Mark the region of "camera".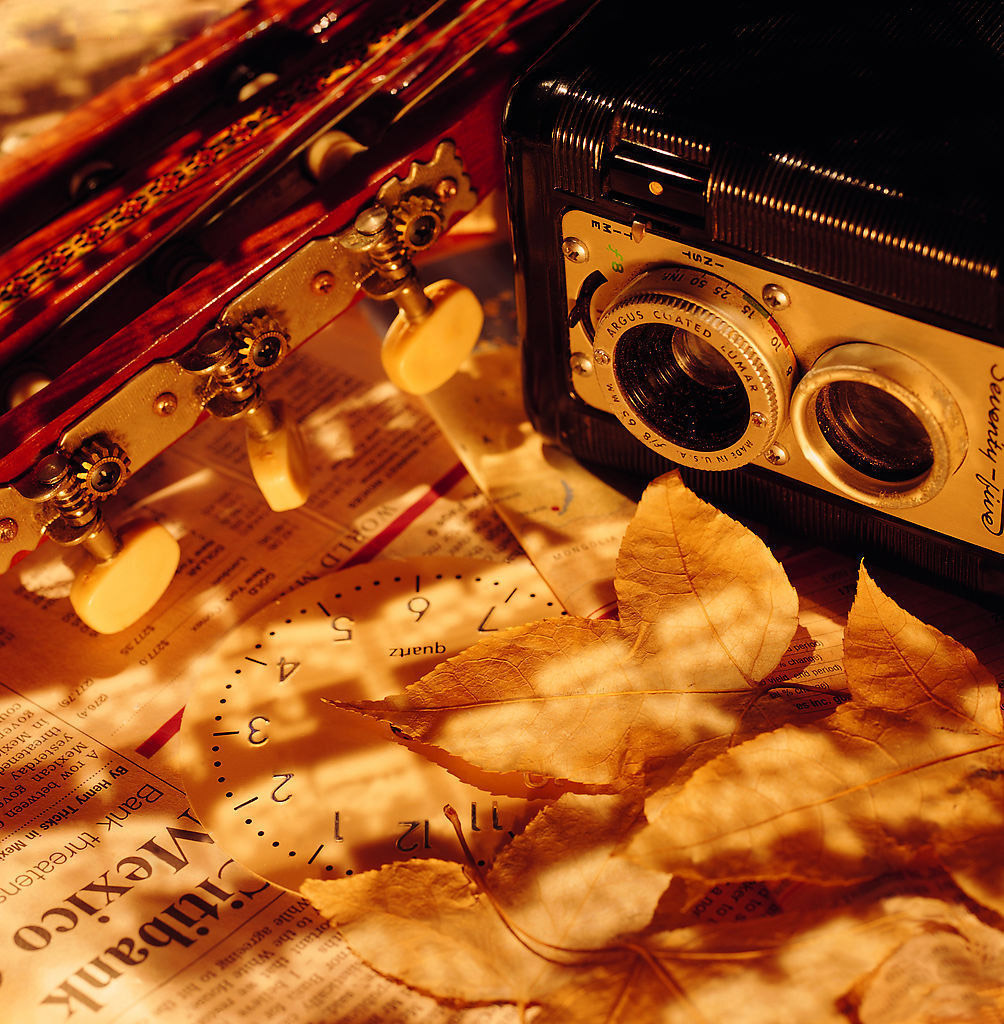
Region: <box>499,0,1003,613</box>.
